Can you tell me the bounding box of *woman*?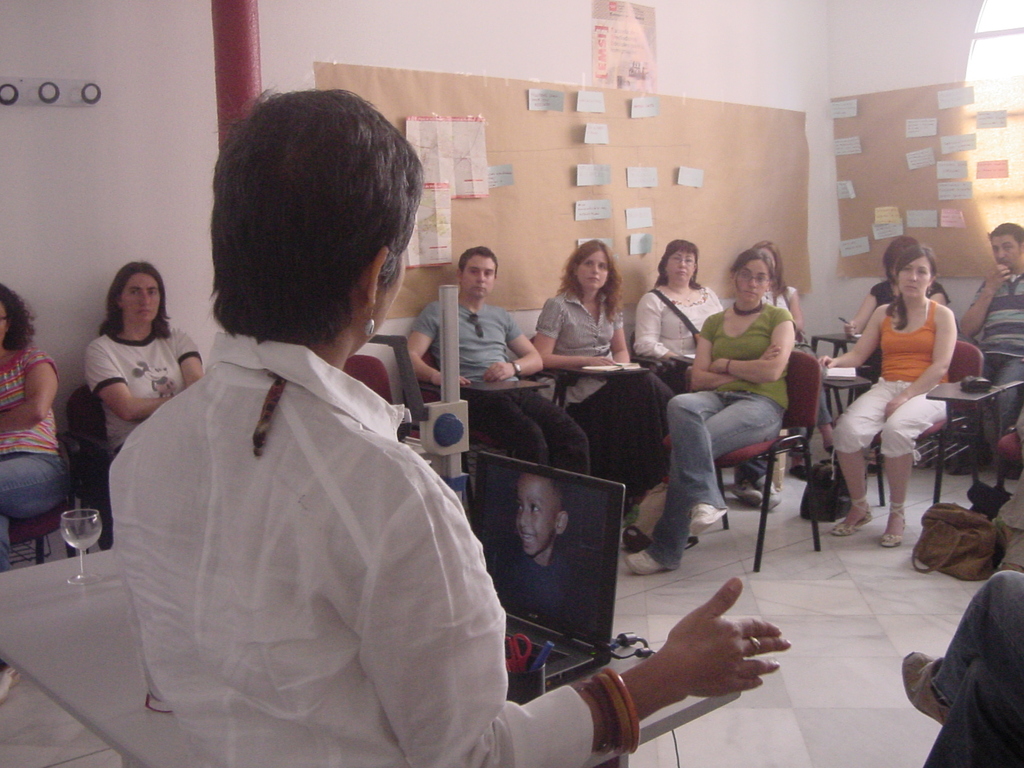
(x1=751, y1=241, x2=834, y2=475).
